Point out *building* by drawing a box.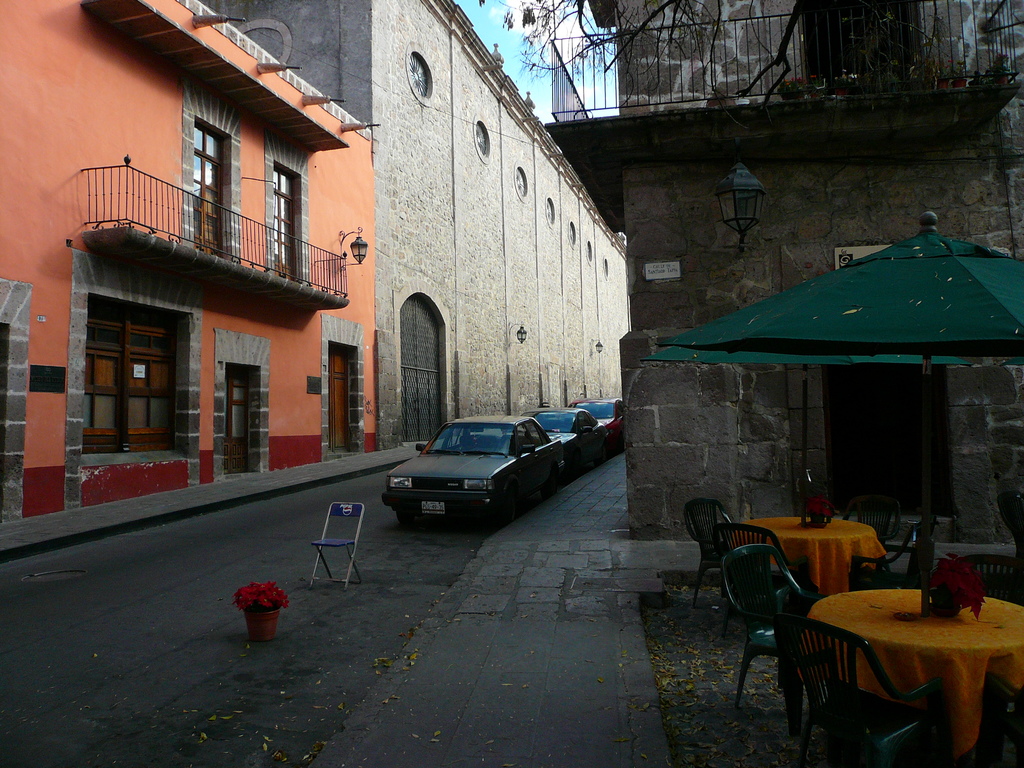
x1=199 y1=0 x2=636 y2=453.
